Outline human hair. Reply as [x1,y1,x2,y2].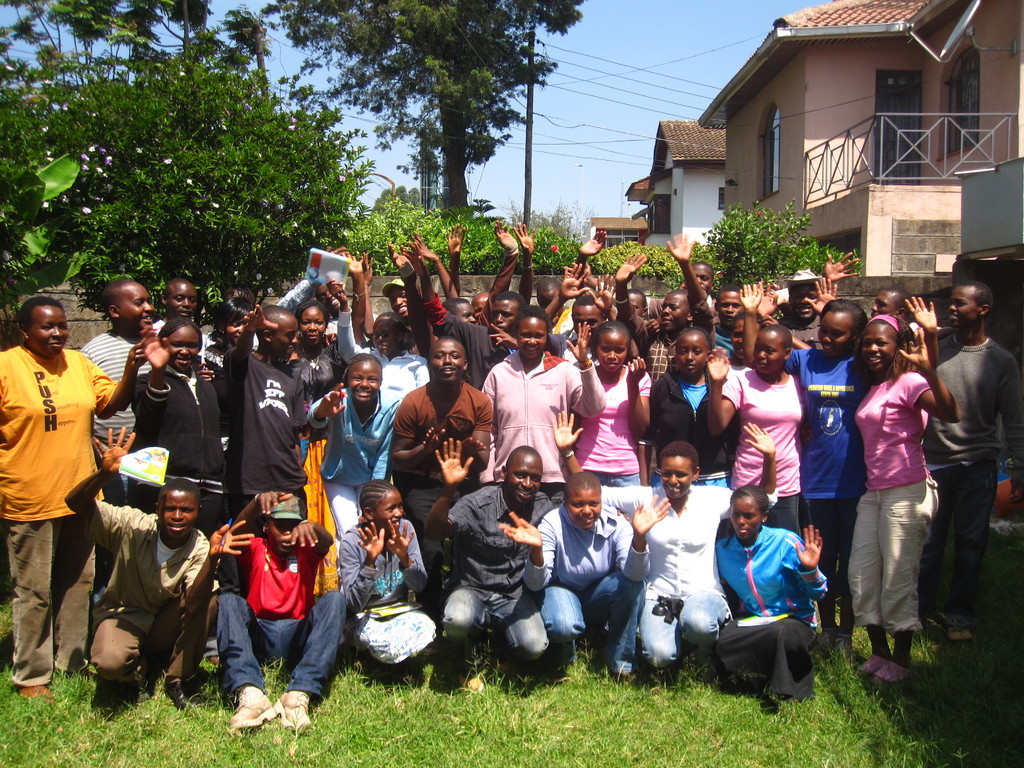
[504,440,541,464].
